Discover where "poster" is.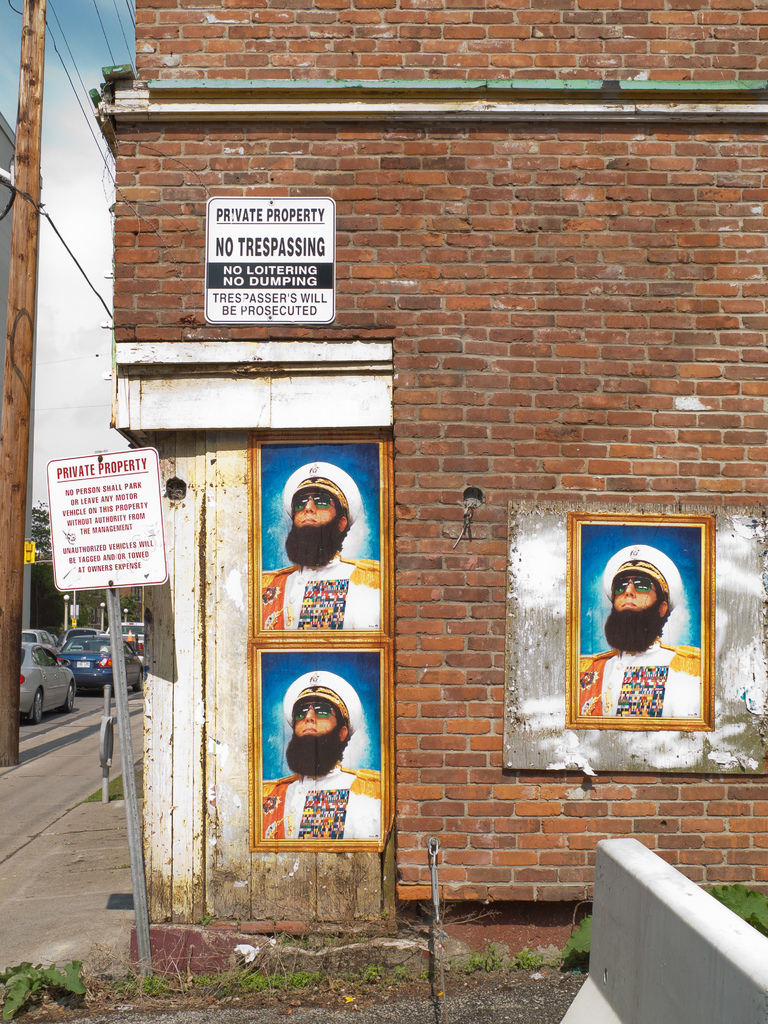
Discovered at l=261, t=655, r=381, b=840.
